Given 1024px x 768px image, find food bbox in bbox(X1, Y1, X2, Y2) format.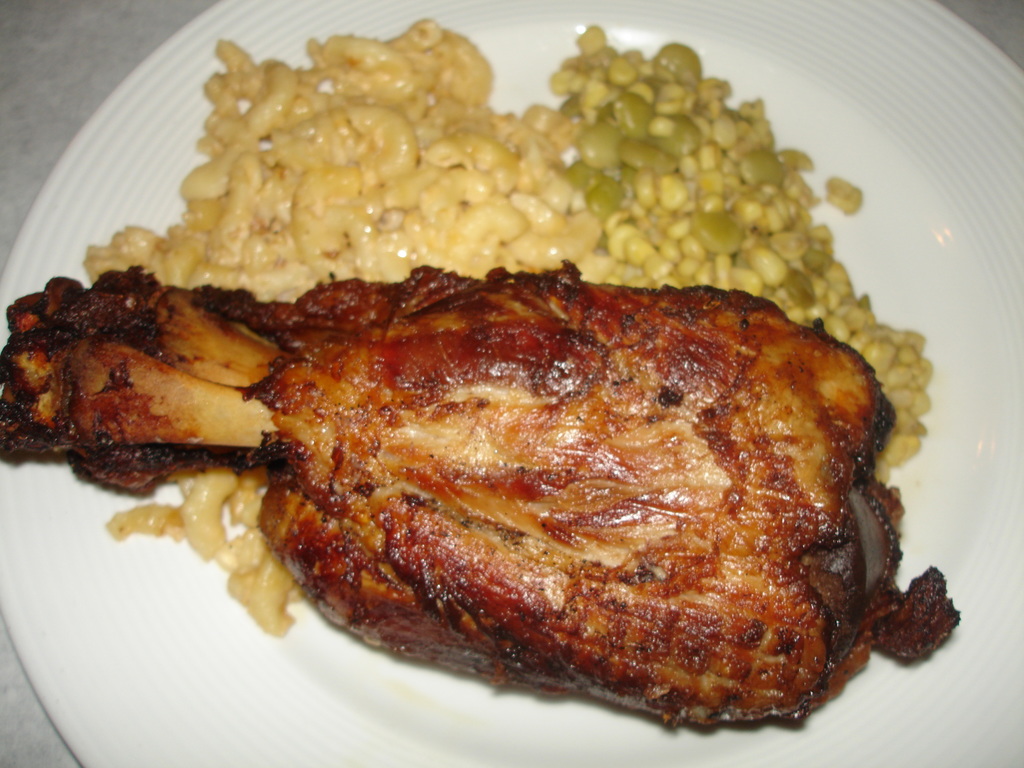
bbox(0, 259, 961, 736).
